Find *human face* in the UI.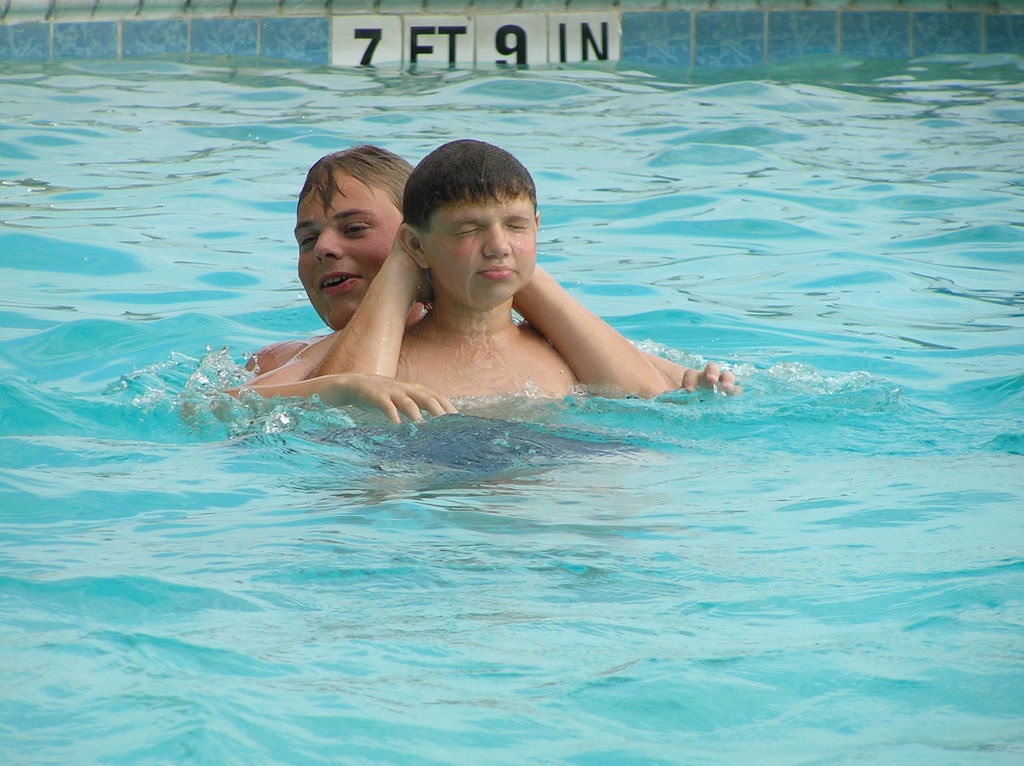
UI element at 420 194 538 303.
